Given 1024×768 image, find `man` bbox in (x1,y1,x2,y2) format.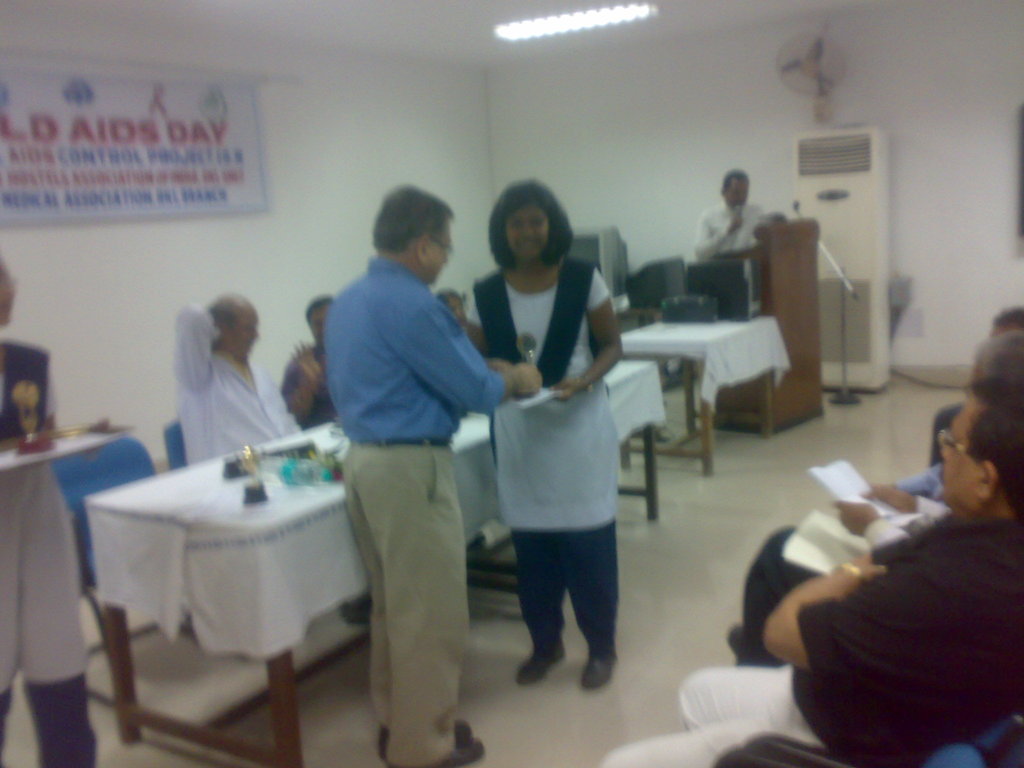
(690,169,768,261).
